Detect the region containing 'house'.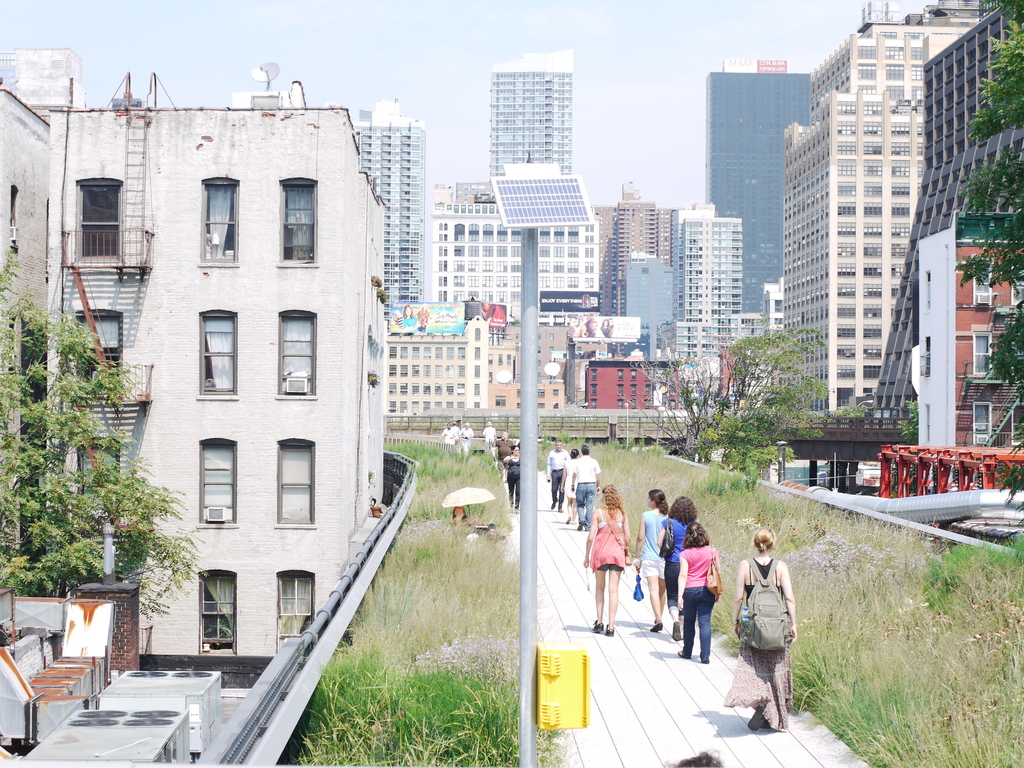
[x1=0, y1=45, x2=82, y2=122].
